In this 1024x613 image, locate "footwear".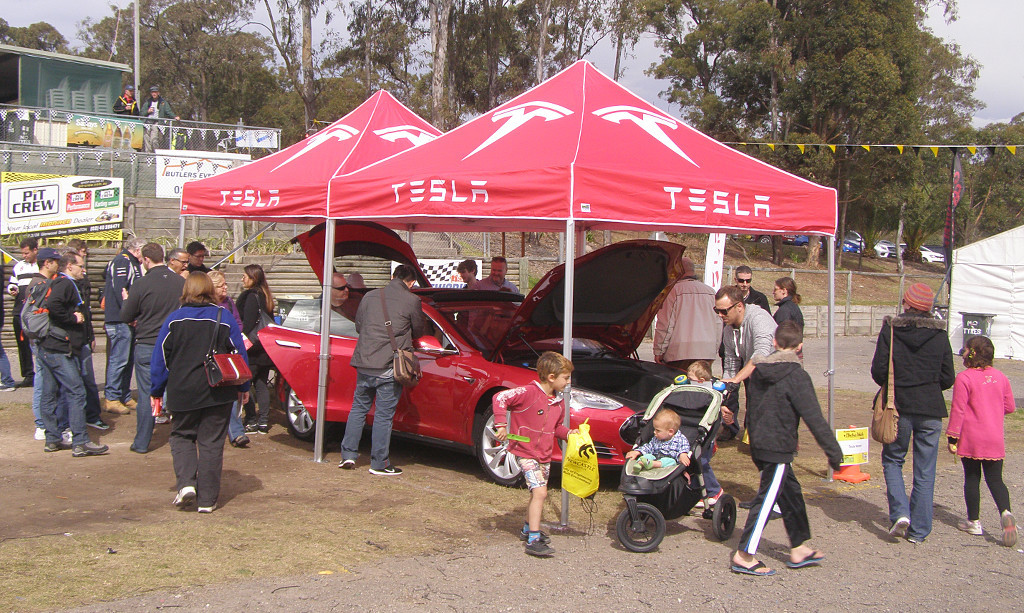
Bounding box: bbox=(890, 514, 903, 544).
